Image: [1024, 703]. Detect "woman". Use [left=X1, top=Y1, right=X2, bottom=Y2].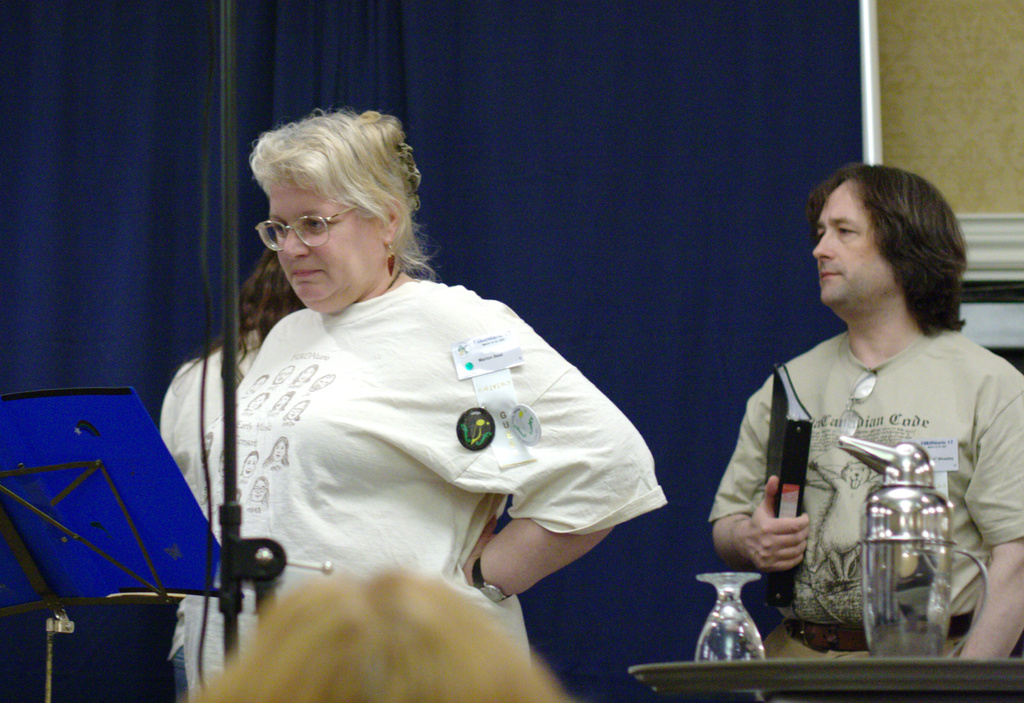
[left=161, top=250, right=309, bottom=702].
